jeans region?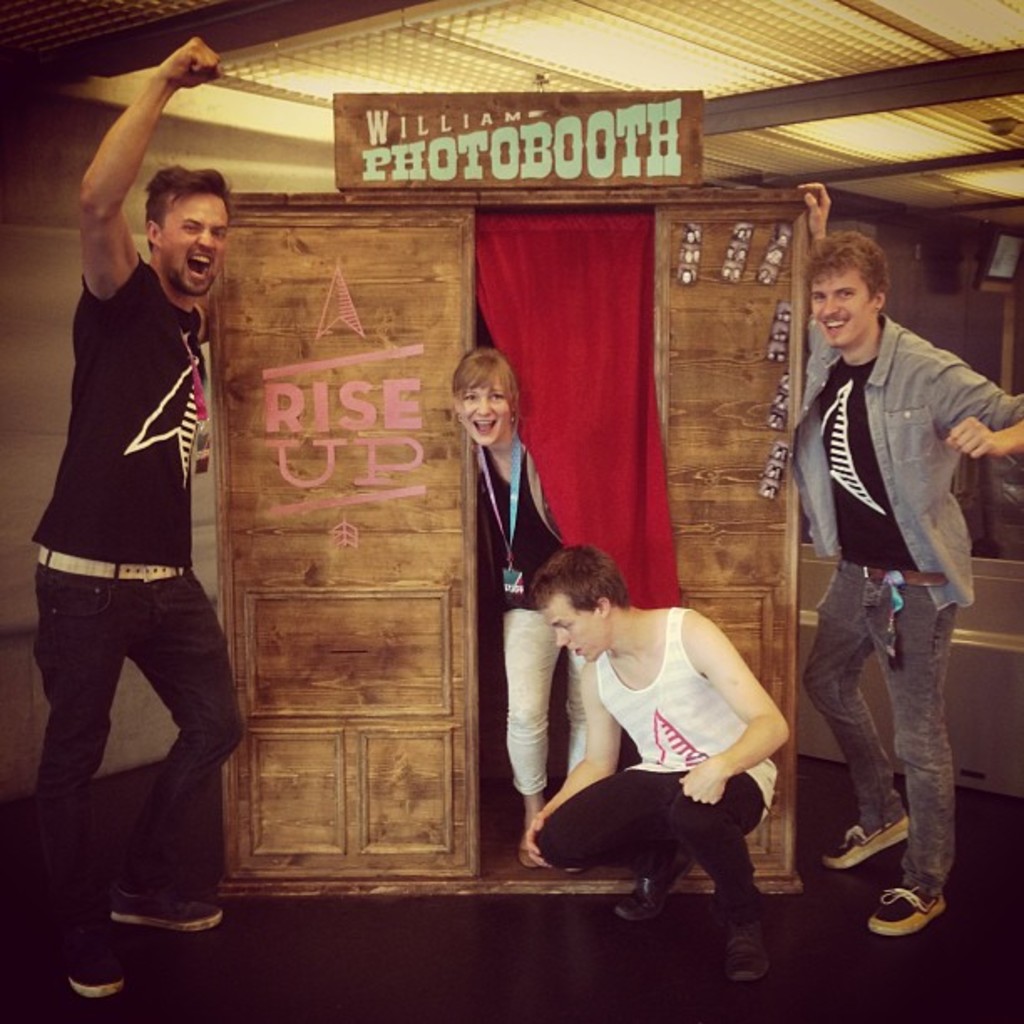
(x1=793, y1=567, x2=959, y2=900)
